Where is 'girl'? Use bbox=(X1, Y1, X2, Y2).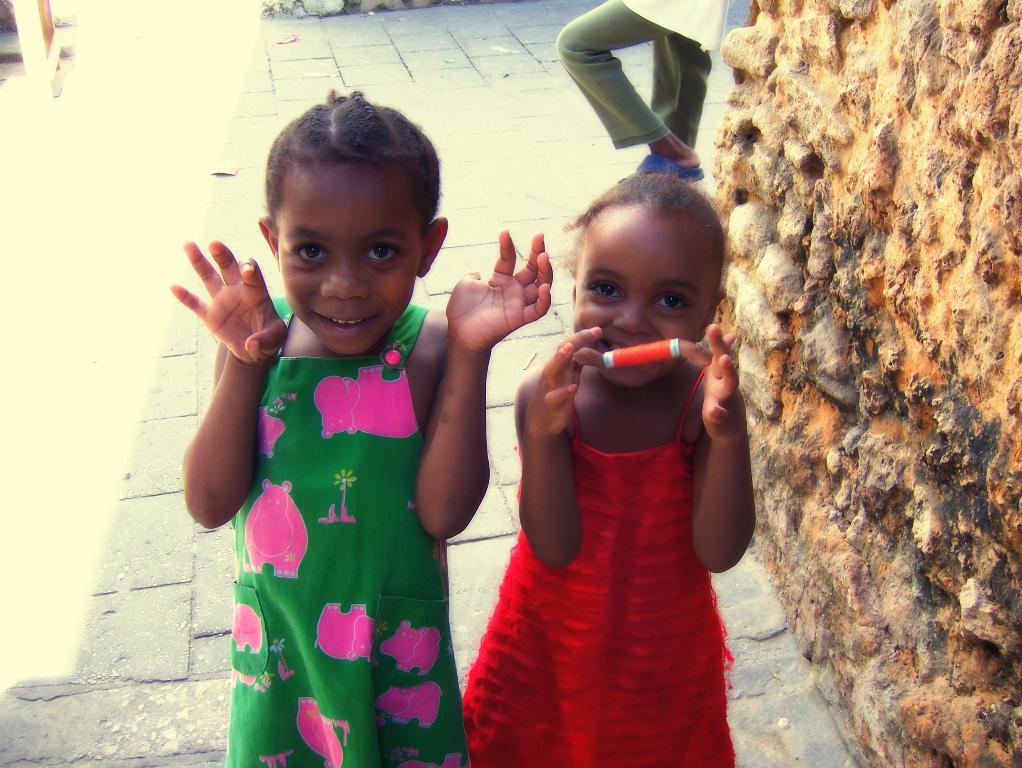
bbox=(464, 170, 757, 761).
